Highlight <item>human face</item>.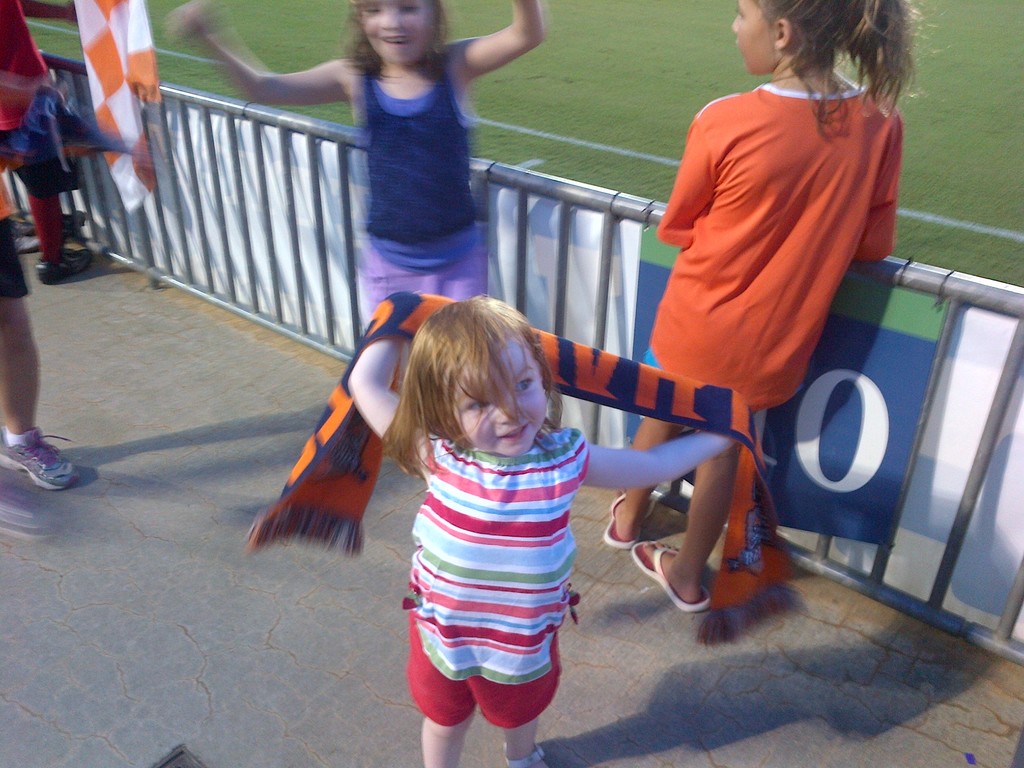
Highlighted region: {"x1": 454, "y1": 337, "x2": 546, "y2": 455}.
